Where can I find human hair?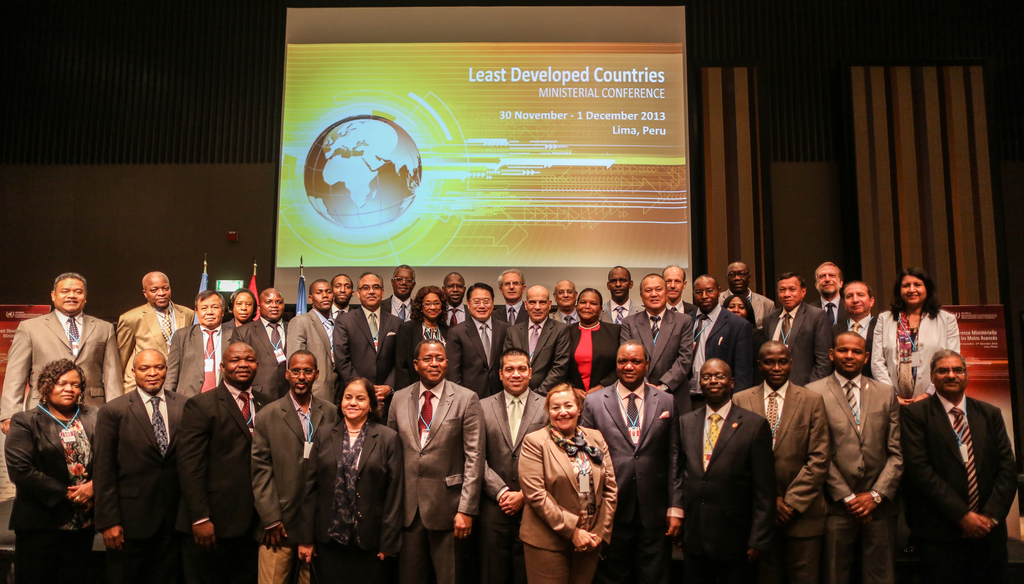
You can find it at detection(930, 349, 967, 368).
